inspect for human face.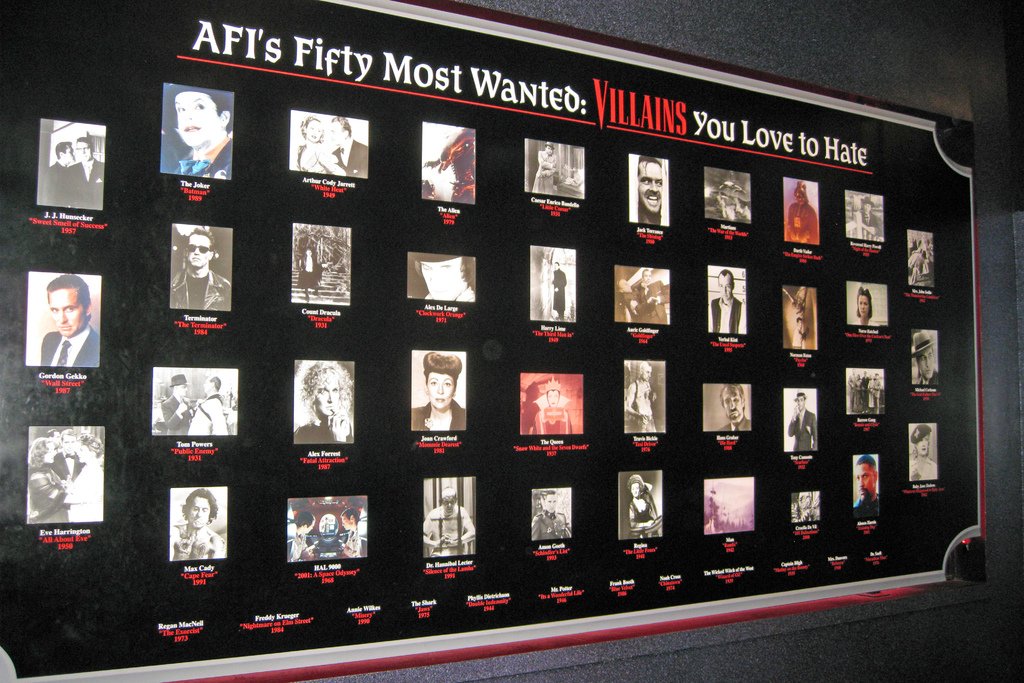
Inspection: left=60, top=145, right=70, bottom=160.
